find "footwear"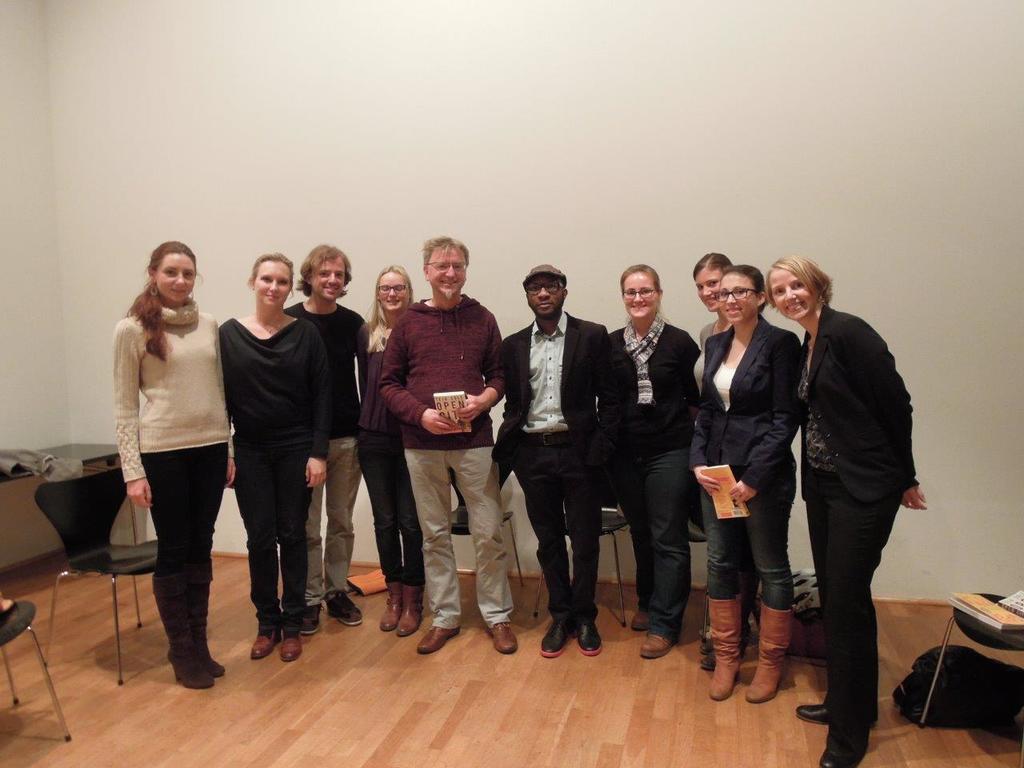
[x1=419, y1=627, x2=459, y2=650]
